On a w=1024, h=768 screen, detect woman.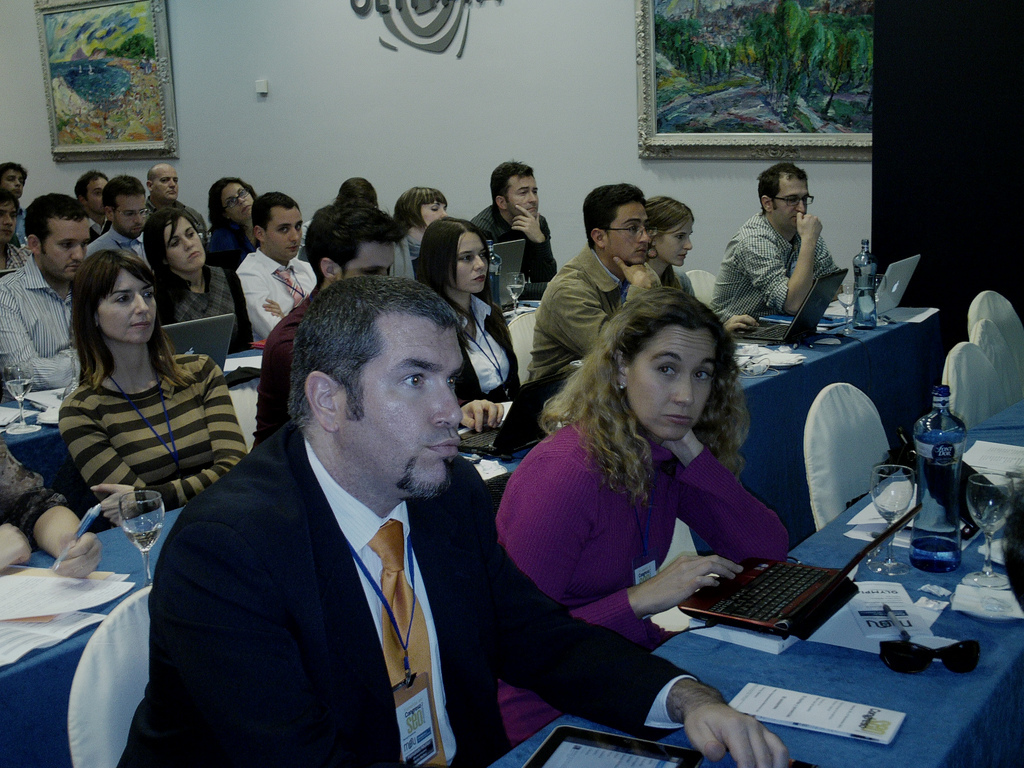
Rect(390, 177, 458, 296).
